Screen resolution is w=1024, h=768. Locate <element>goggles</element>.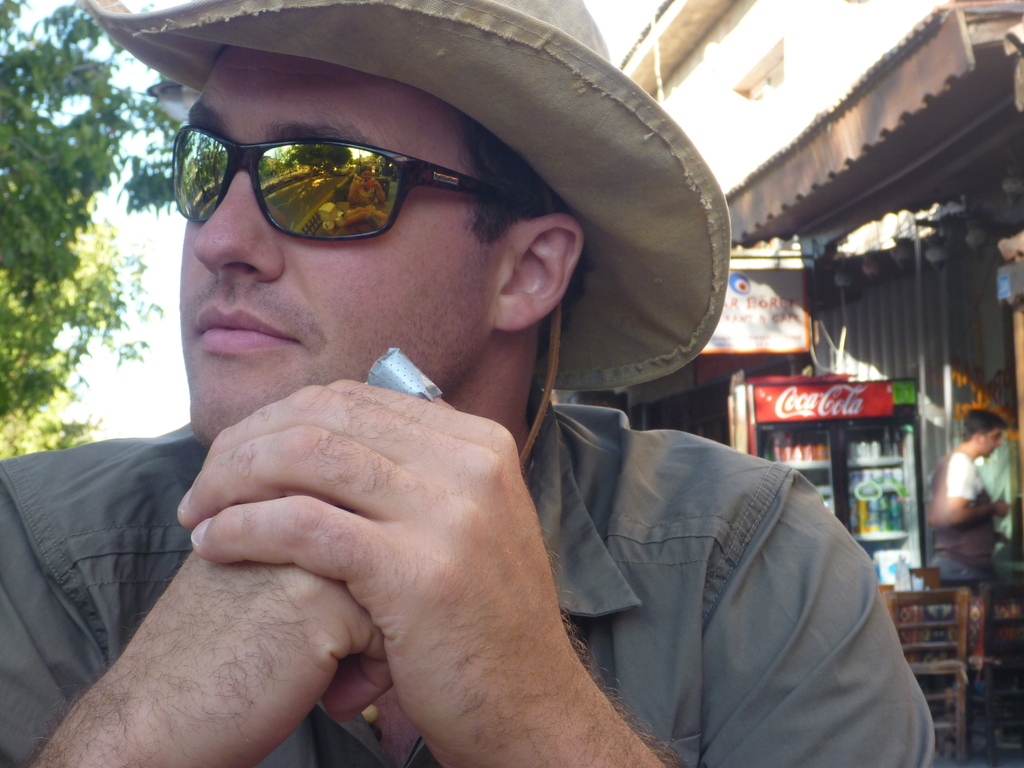
x1=157 y1=108 x2=531 y2=248.
